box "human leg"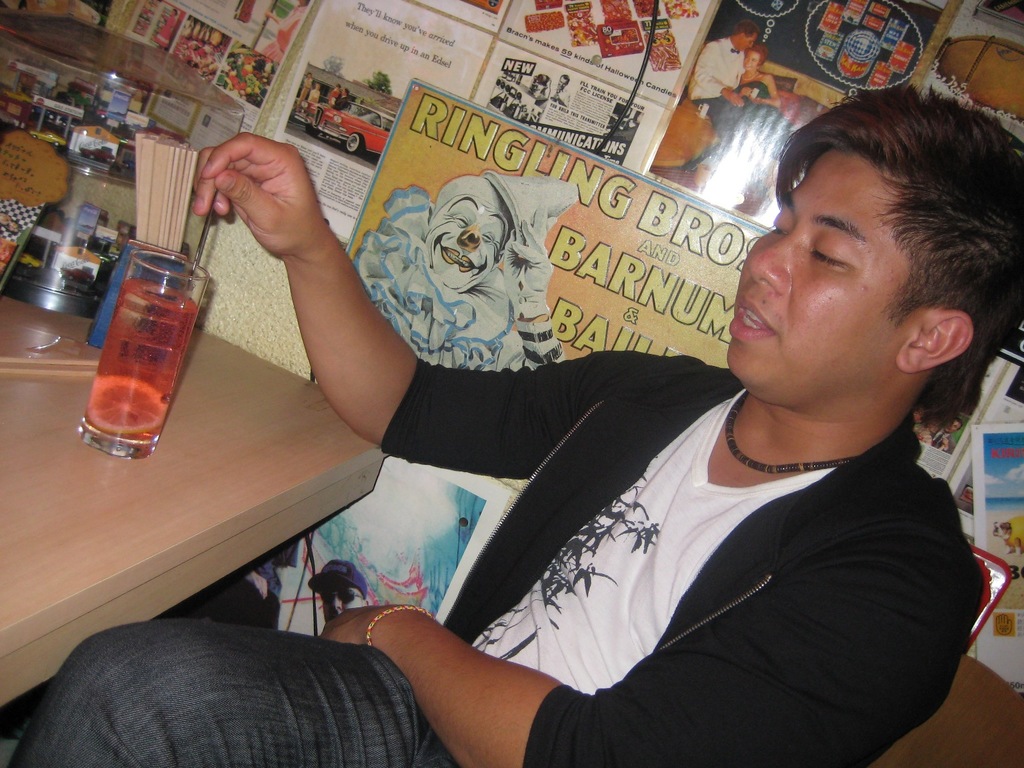
37:615:401:753
